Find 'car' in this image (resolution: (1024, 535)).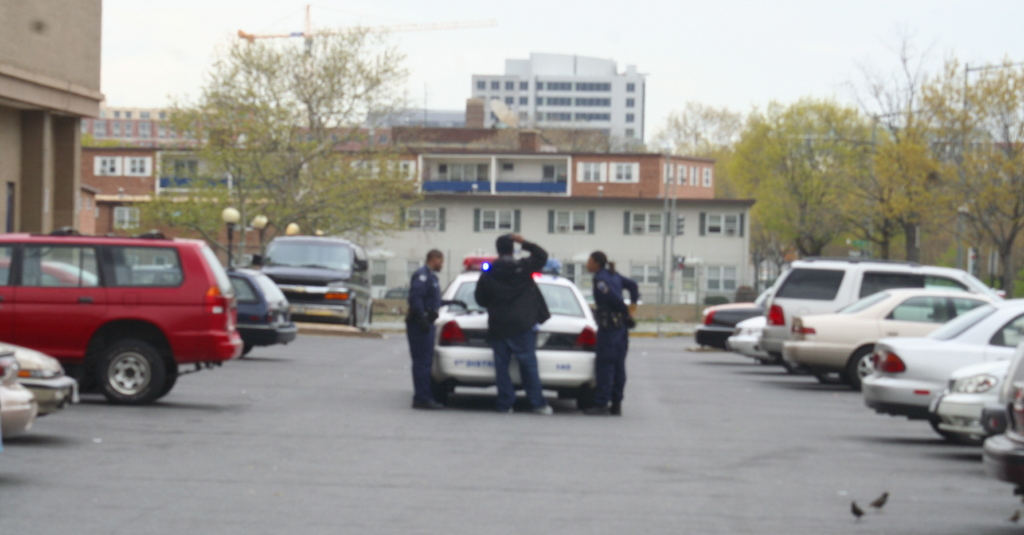
x1=692 y1=292 x2=766 y2=351.
